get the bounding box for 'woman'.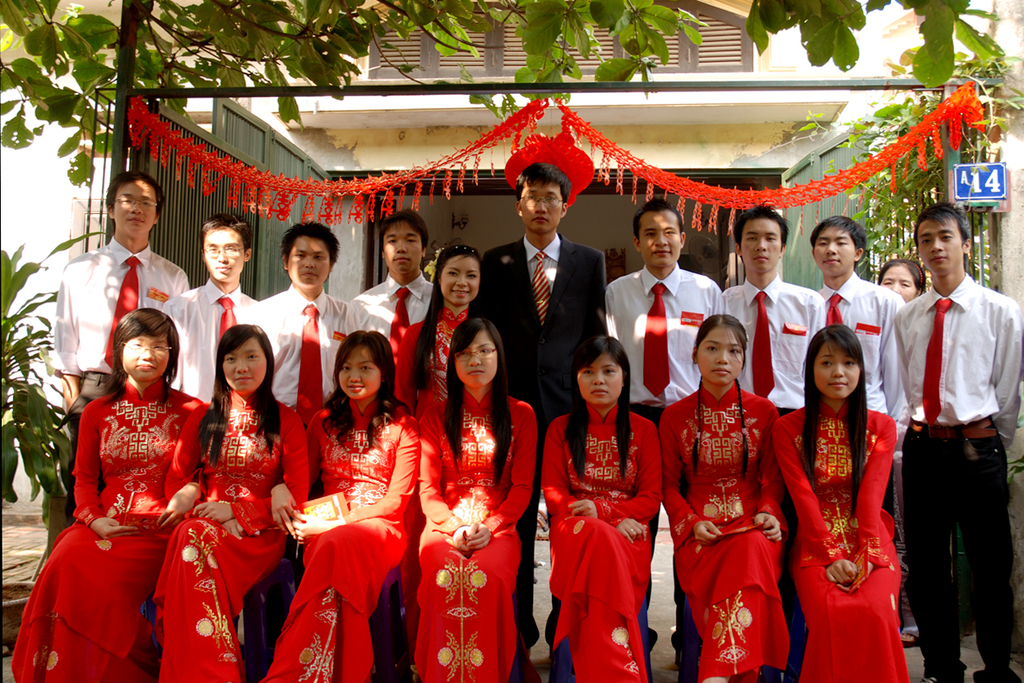
{"x1": 15, "y1": 305, "x2": 204, "y2": 682}.
